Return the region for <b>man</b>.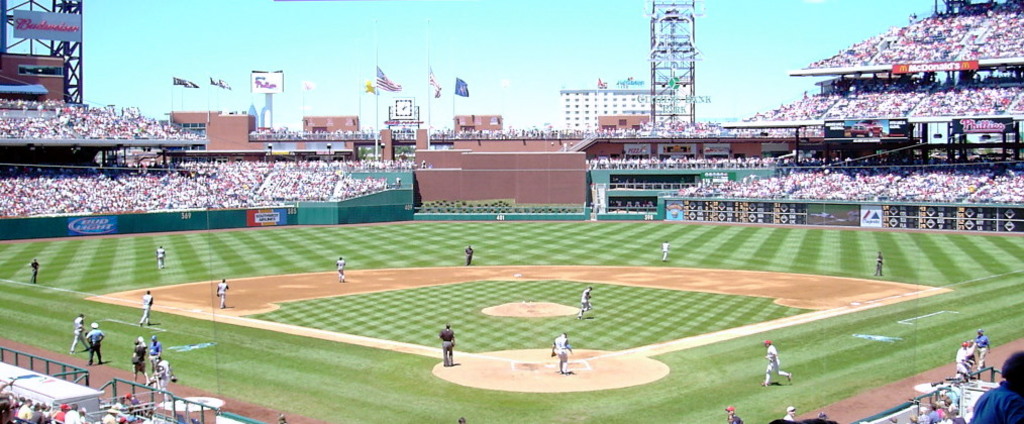
crop(217, 279, 229, 308).
